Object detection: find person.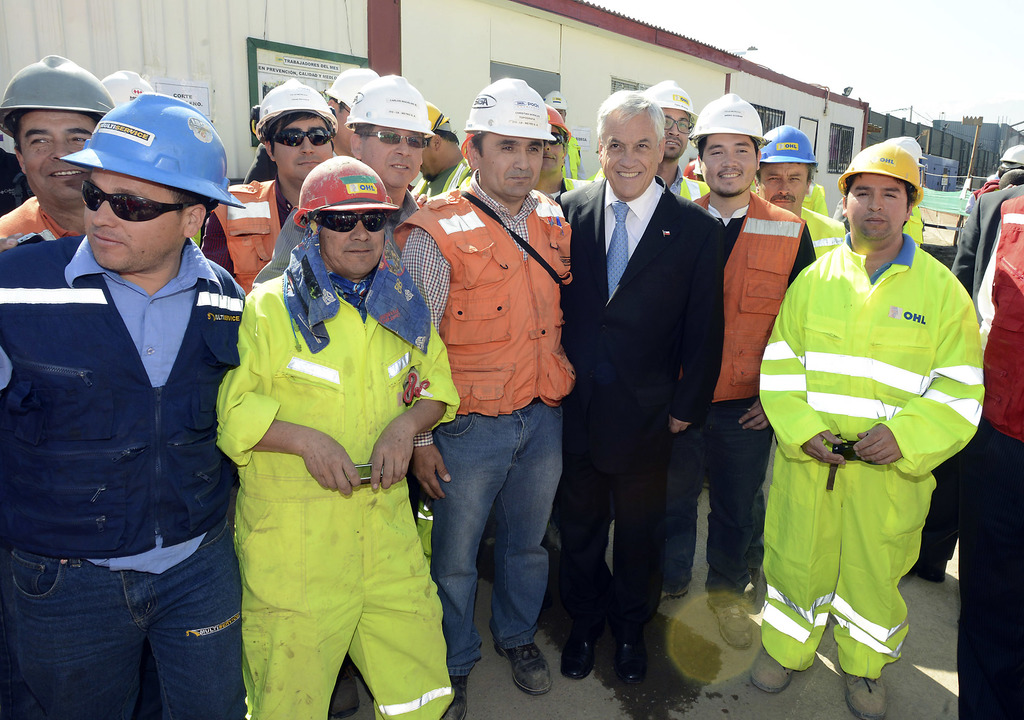
detection(528, 101, 576, 225).
